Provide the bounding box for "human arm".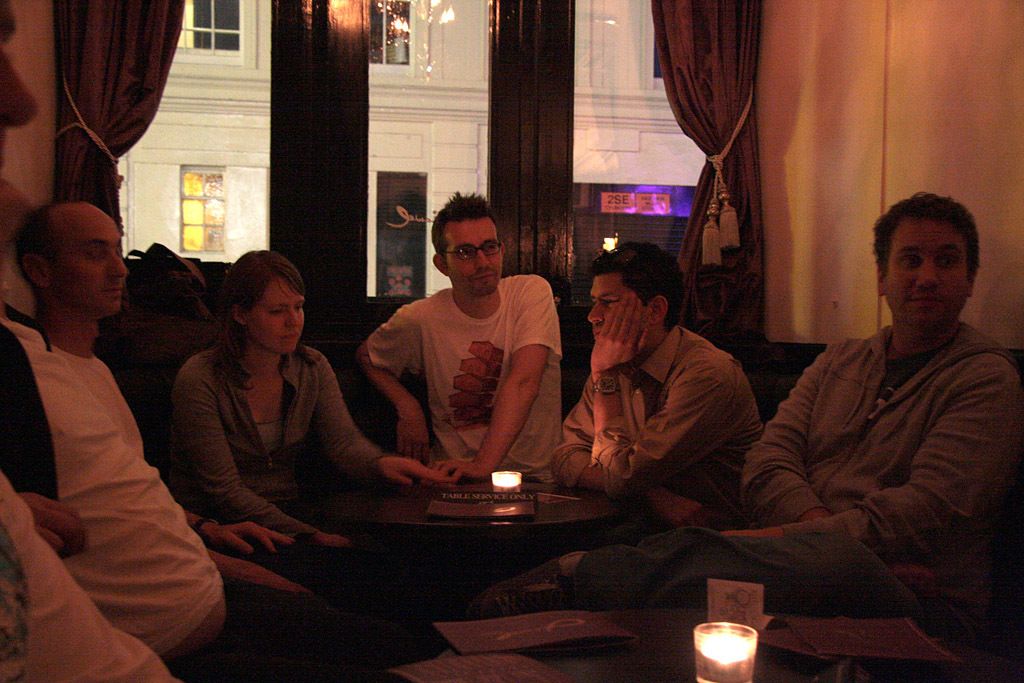
[710,348,1023,561].
